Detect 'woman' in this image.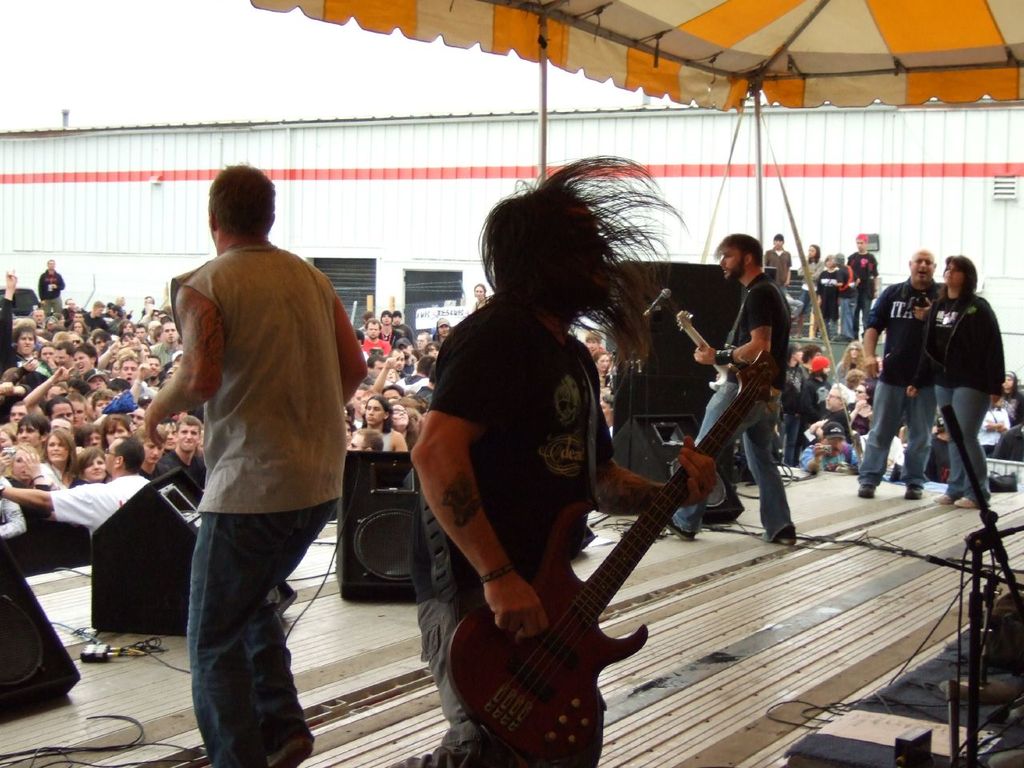
Detection: [469,281,488,313].
